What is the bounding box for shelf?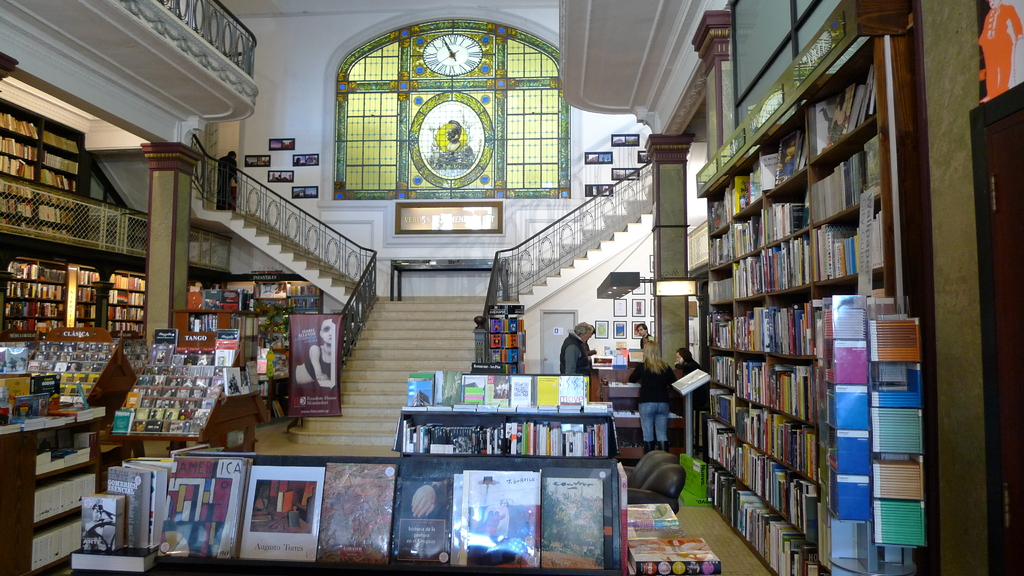
bbox(692, 1, 911, 575).
